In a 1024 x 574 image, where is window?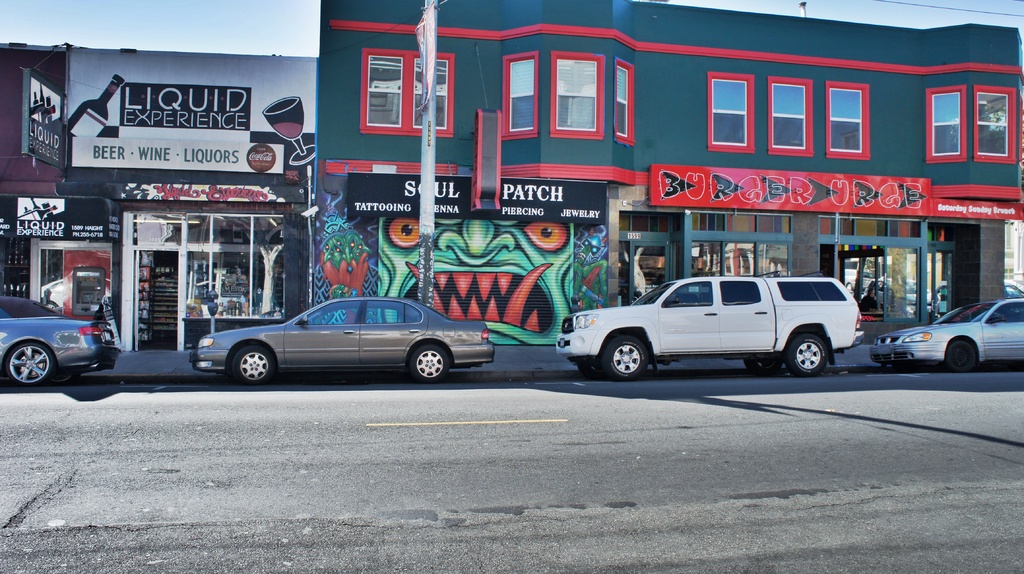
locate(551, 58, 598, 131).
